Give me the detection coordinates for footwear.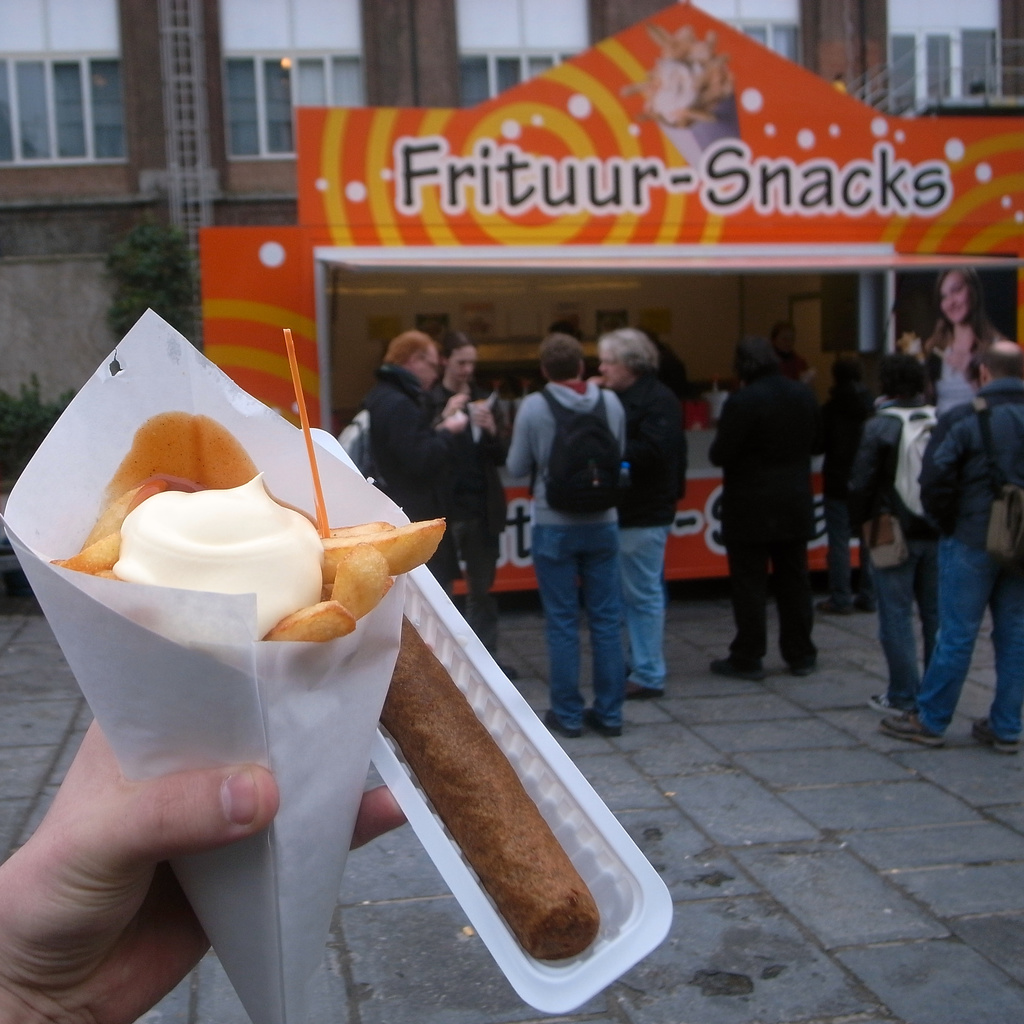
(left=710, top=655, right=767, bottom=680).
